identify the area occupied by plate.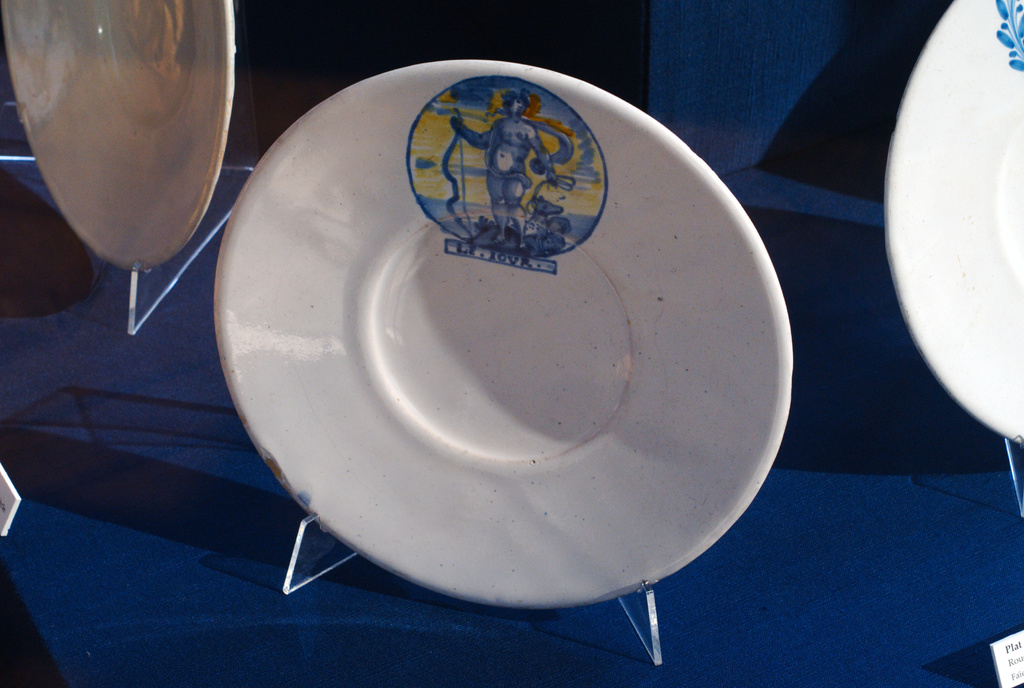
Area: <region>212, 60, 792, 610</region>.
